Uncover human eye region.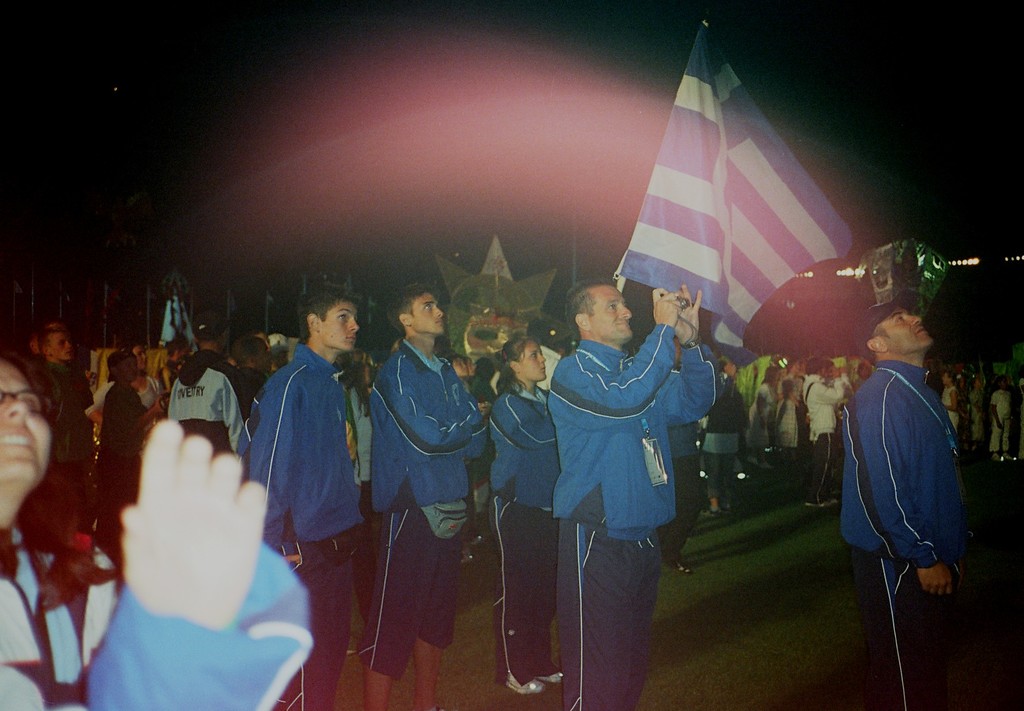
Uncovered: [left=335, top=310, right=348, bottom=323].
